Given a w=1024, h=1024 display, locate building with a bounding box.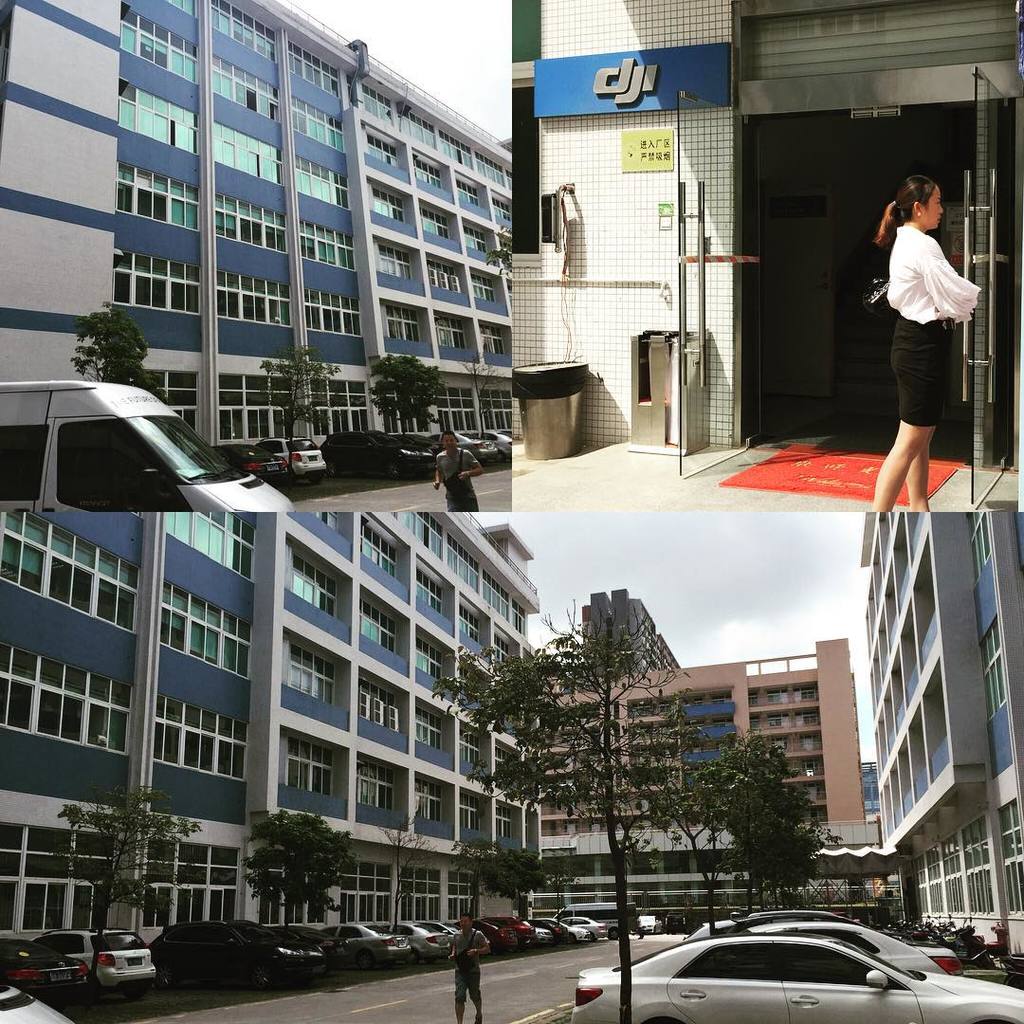
Located: {"left": 0, "top": 0, "right": 516, "bottom": 516}.
